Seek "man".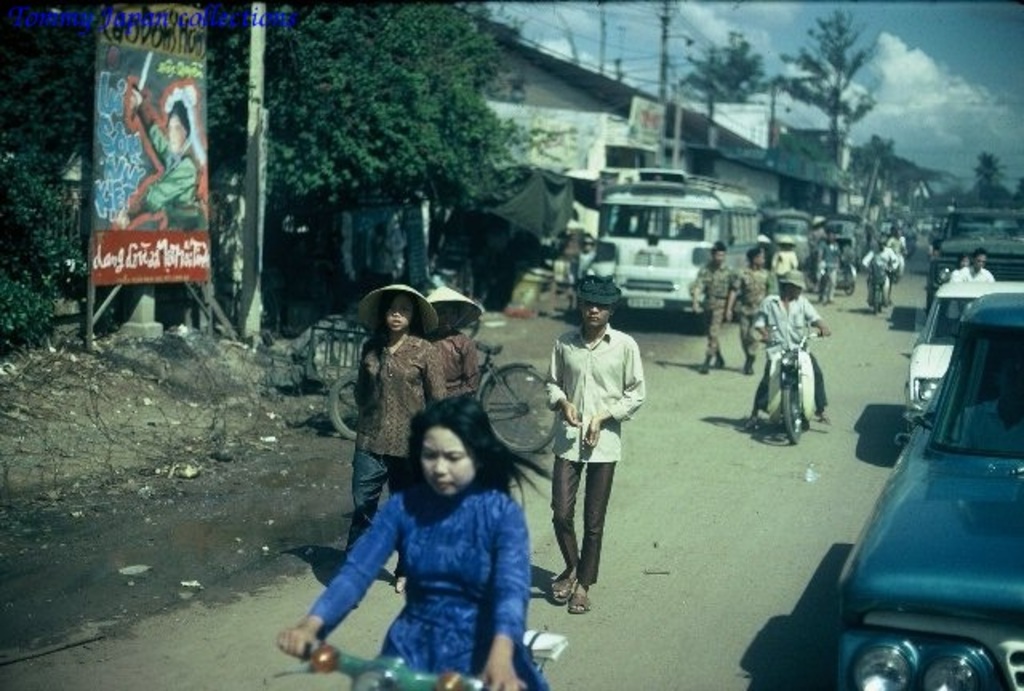
detection(549, 288, 653, 609).
